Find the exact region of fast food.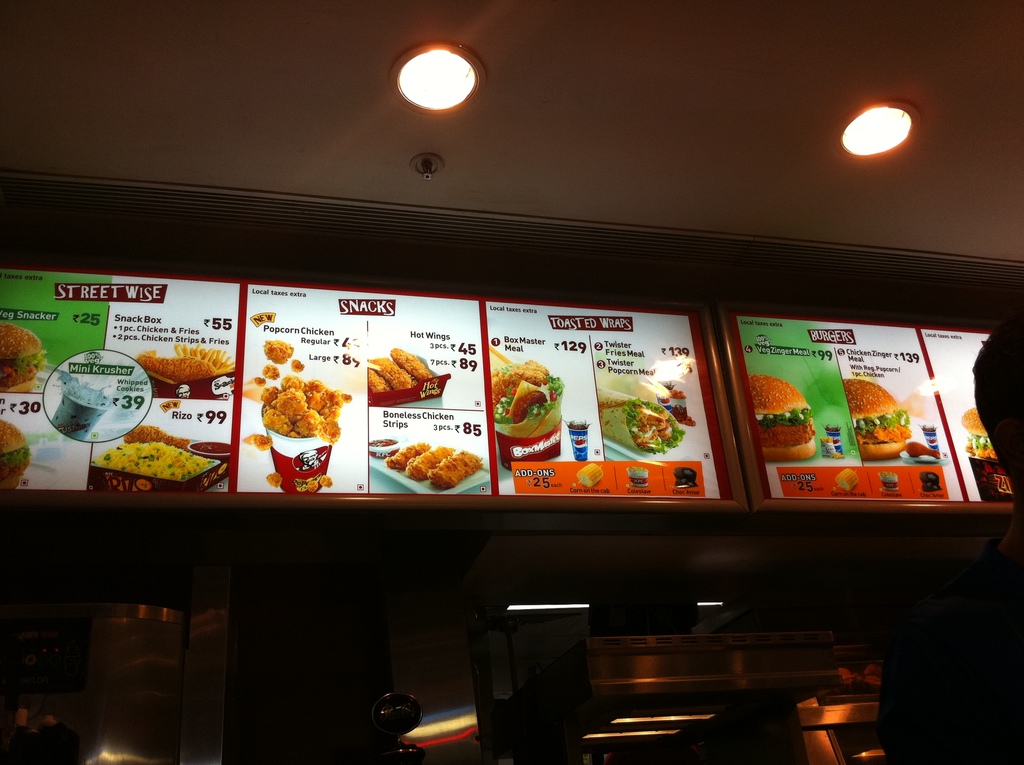
Exact region: [left=843, top=380, right=913, bottom=460].
